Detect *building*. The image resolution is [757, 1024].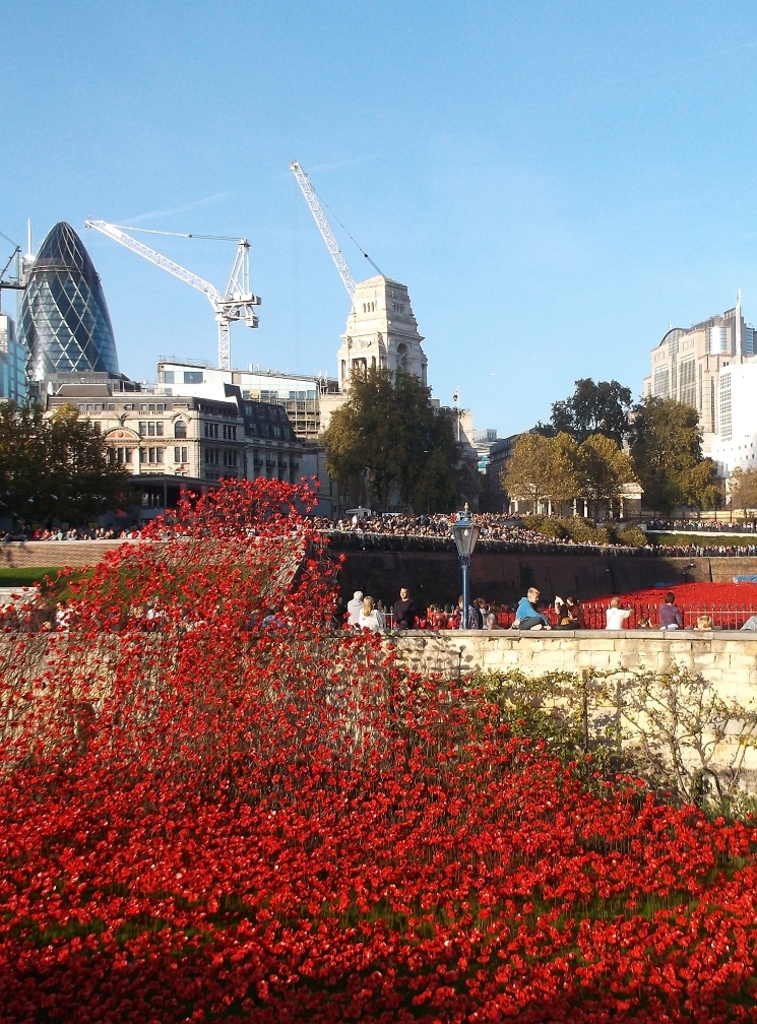
(x1=15, y1=219, x2=122, y2=377).
